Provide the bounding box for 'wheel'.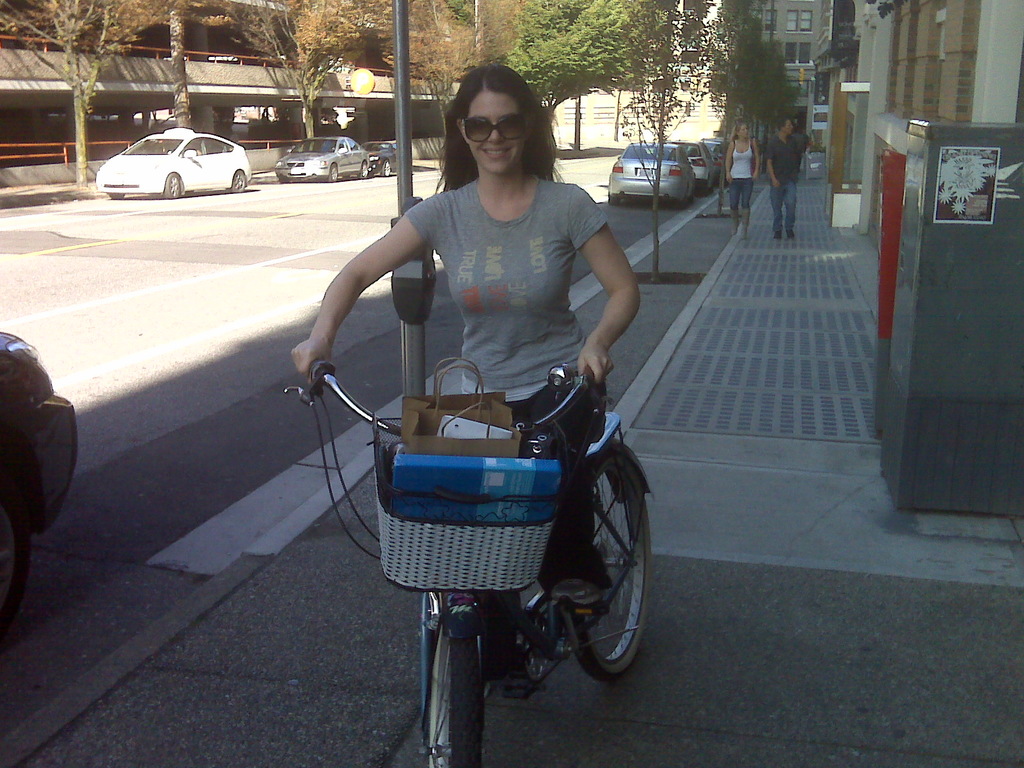
232, 168, 247, 189.
